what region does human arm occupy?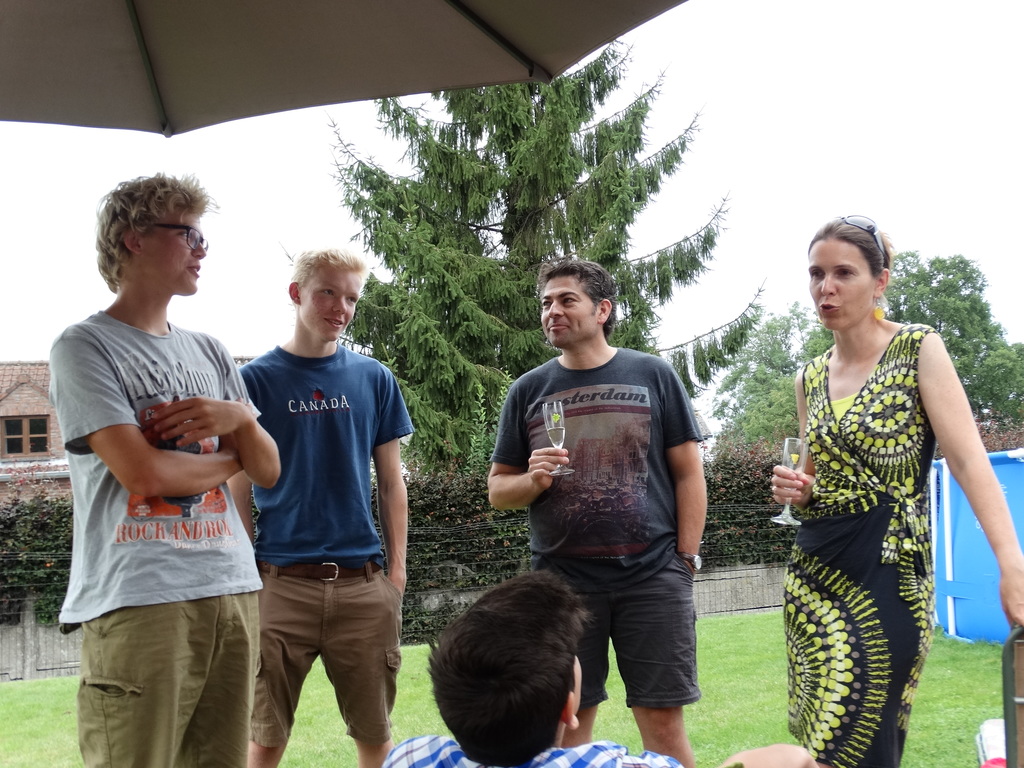
detection(768, 369, 816, 513).
